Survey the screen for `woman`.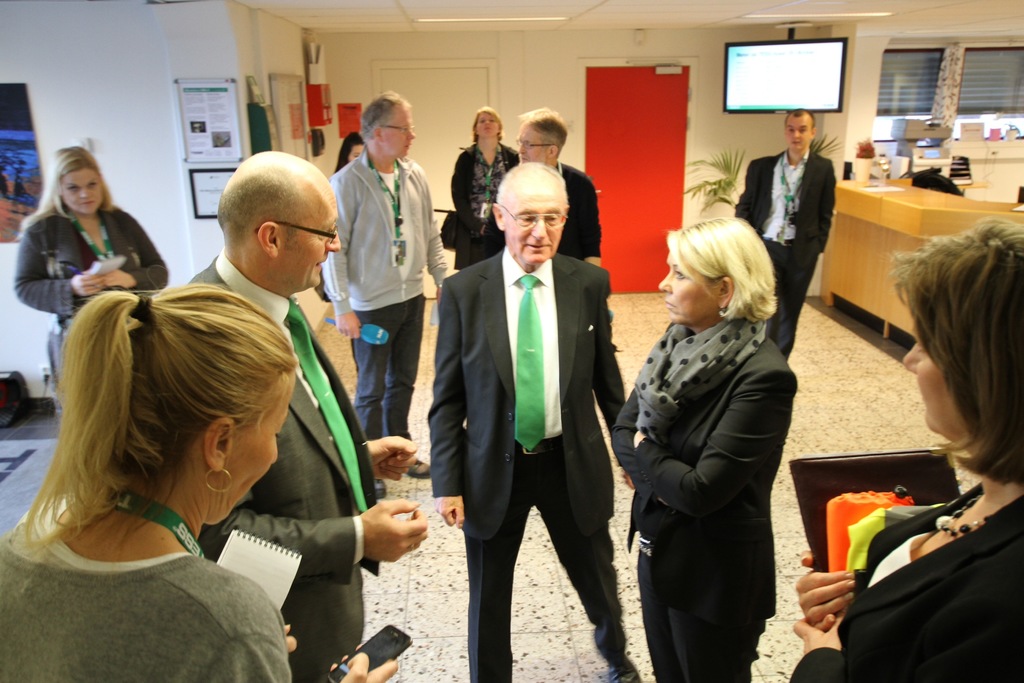
Survey found: locate(0, 290, 291, 682).
